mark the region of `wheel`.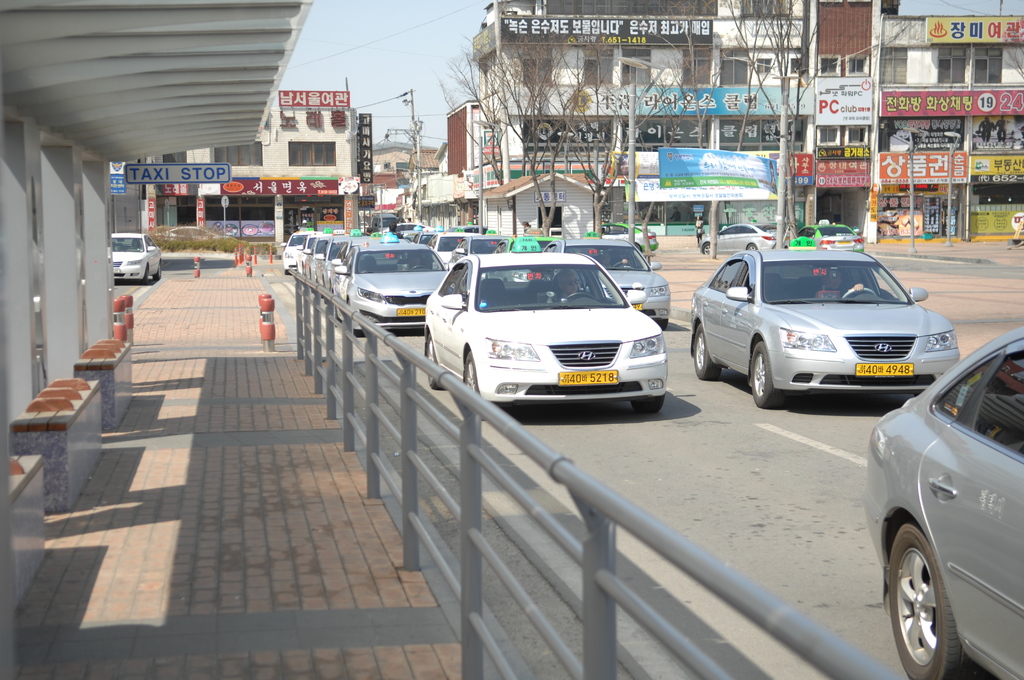
Region: region(141, 261, 155, 288).
